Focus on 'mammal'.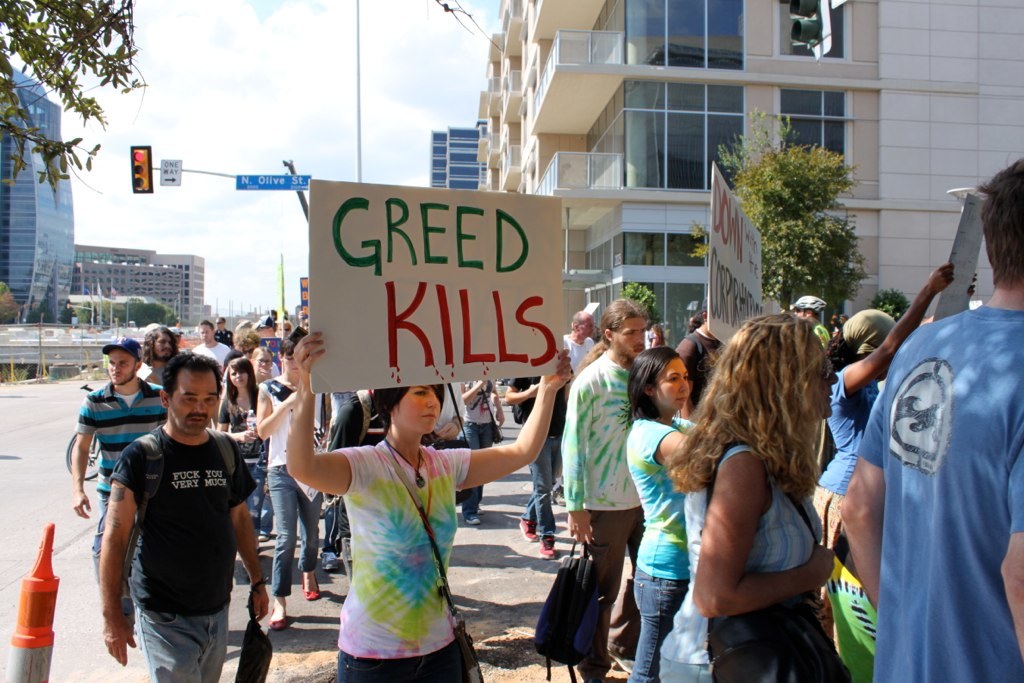
Focused at 527/299/648/682.
